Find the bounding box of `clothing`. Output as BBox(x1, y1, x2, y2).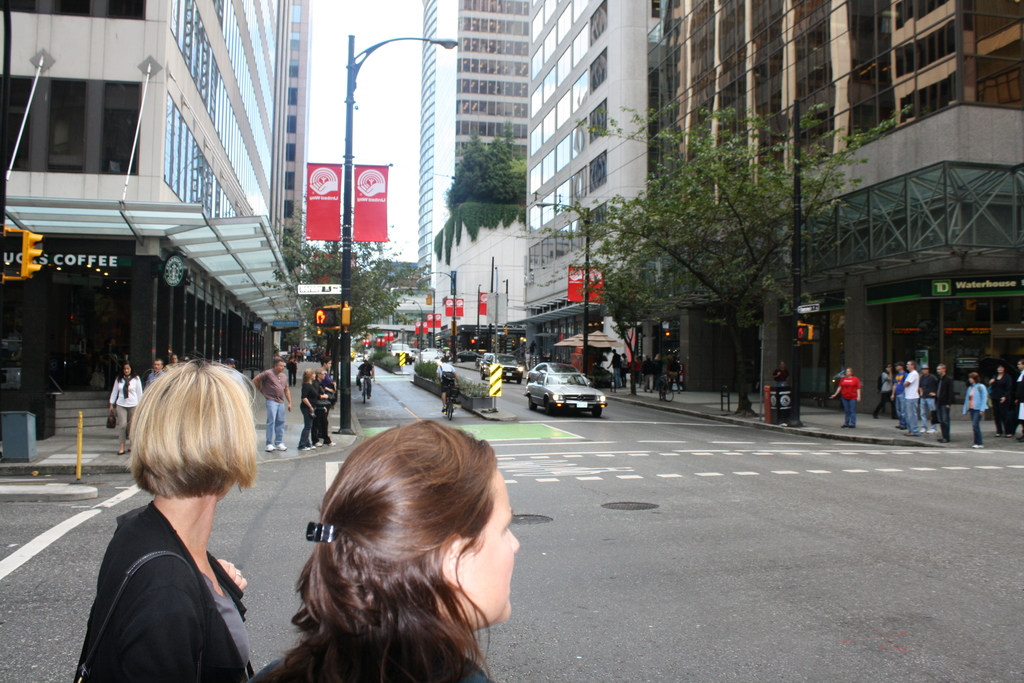
BBox(107, 375, 143, 443).
